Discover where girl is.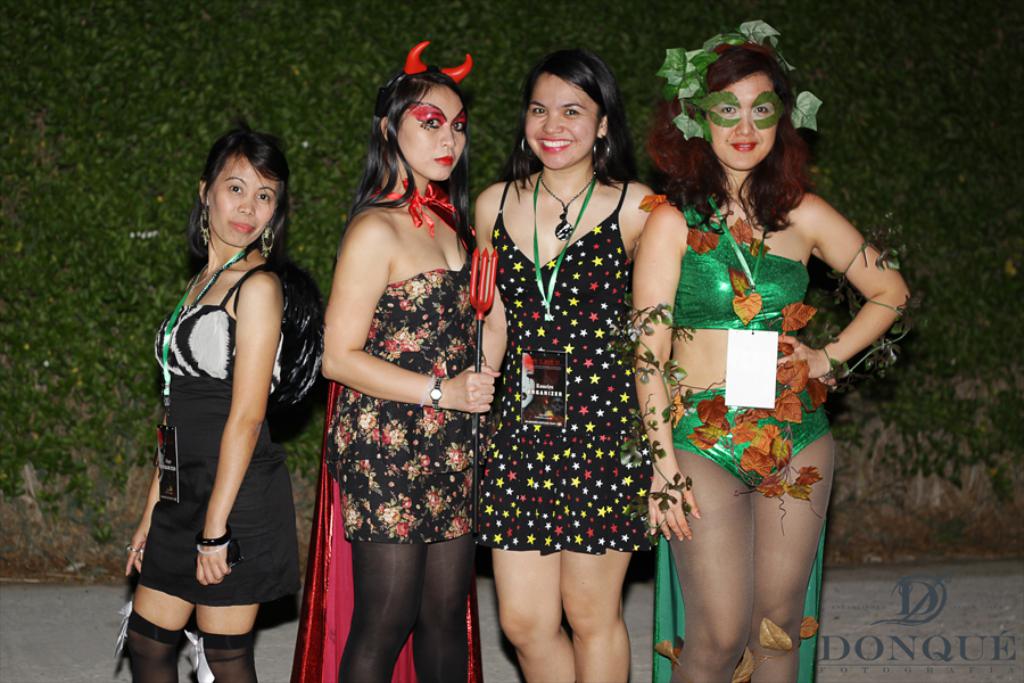
Discovered at region(122, 126, 321, 681).
